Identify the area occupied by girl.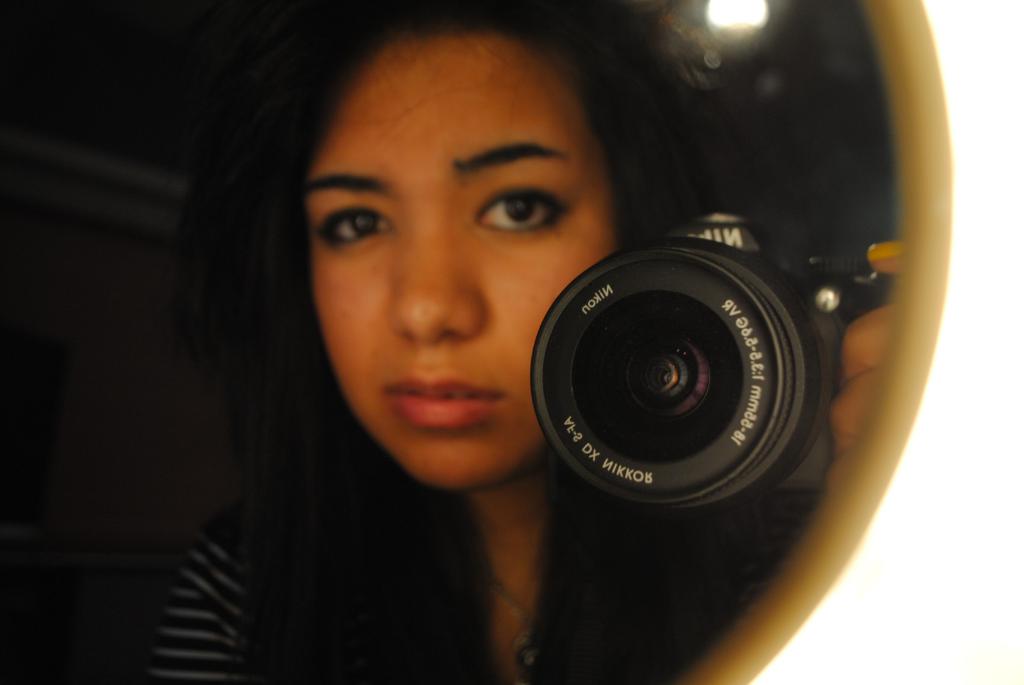
Area: (left=136, top=0, right=909, bottom=680).
